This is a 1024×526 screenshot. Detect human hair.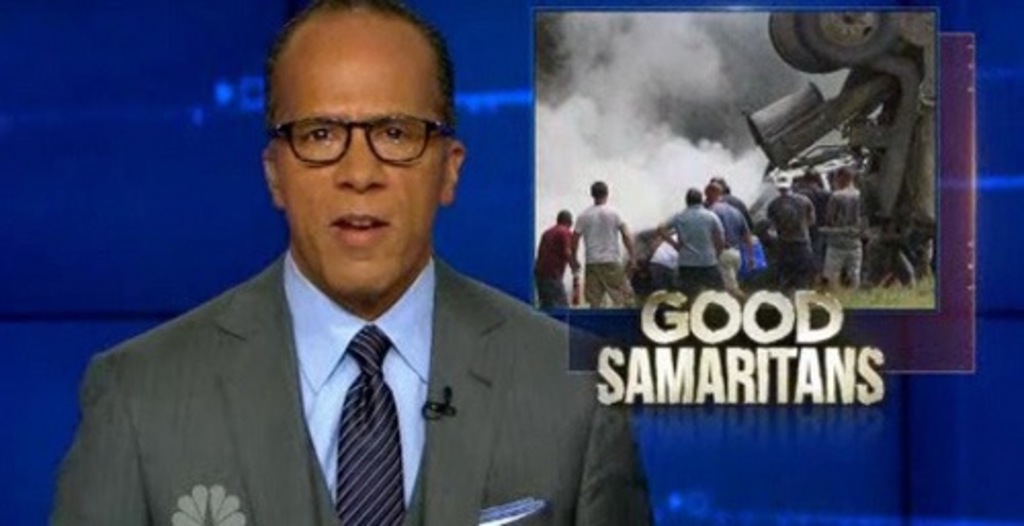
select_region(260, 0, 455, 139).
